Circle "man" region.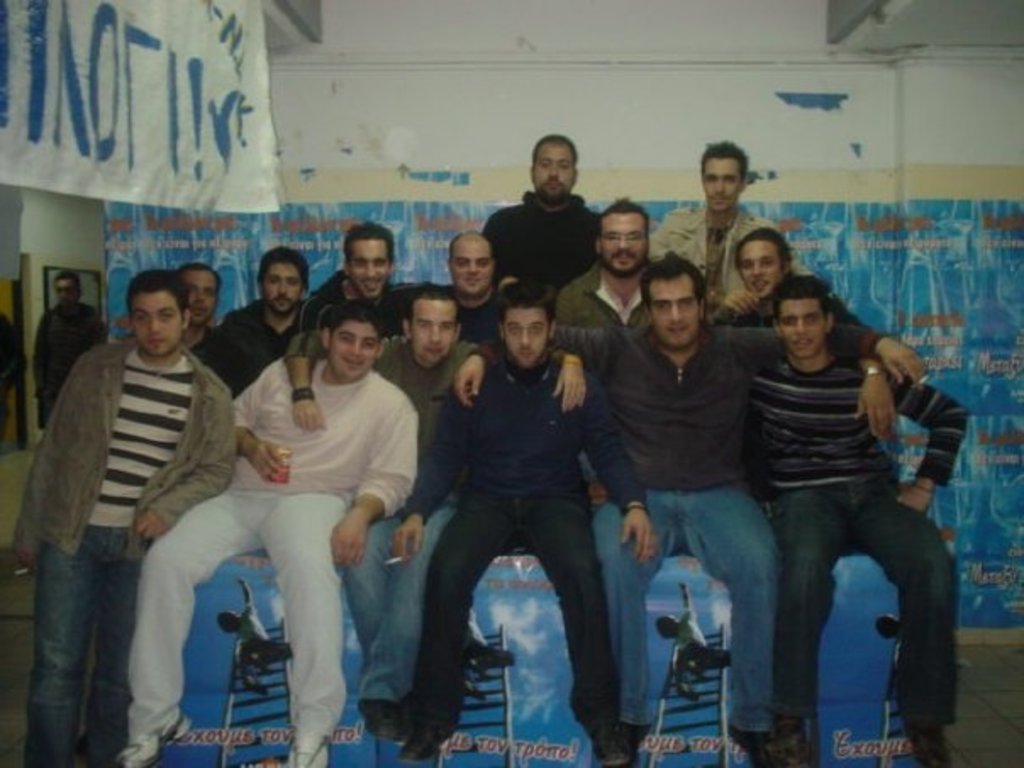
Region: bbox(397, 278, 661, 766).
